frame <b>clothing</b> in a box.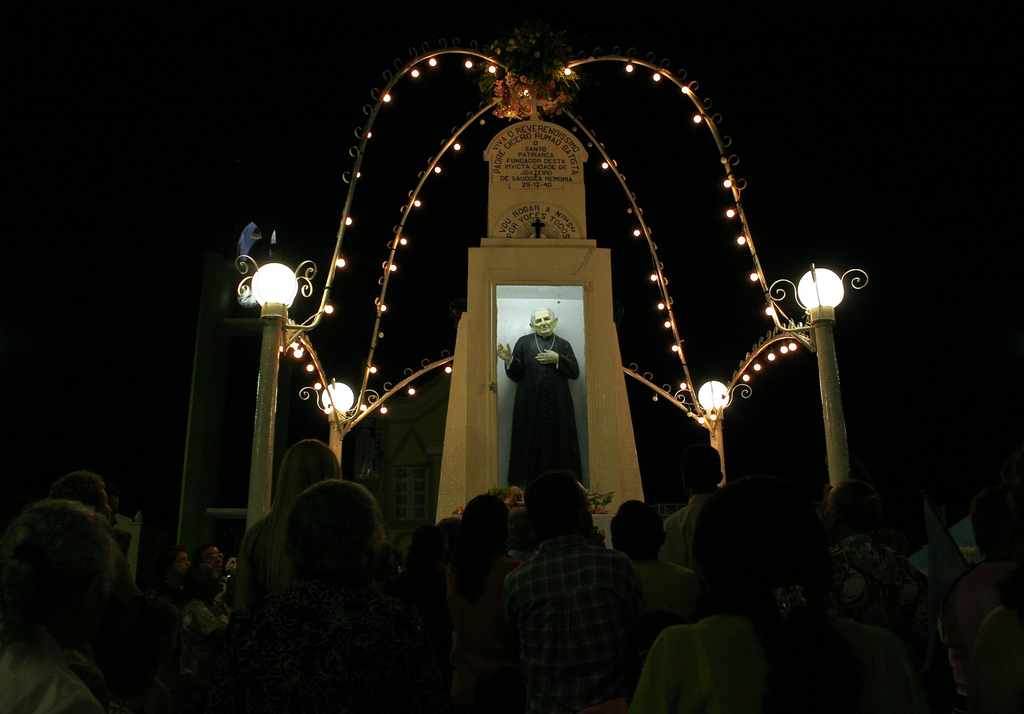
x1=829 y1=537 x2=931 y2=663.
